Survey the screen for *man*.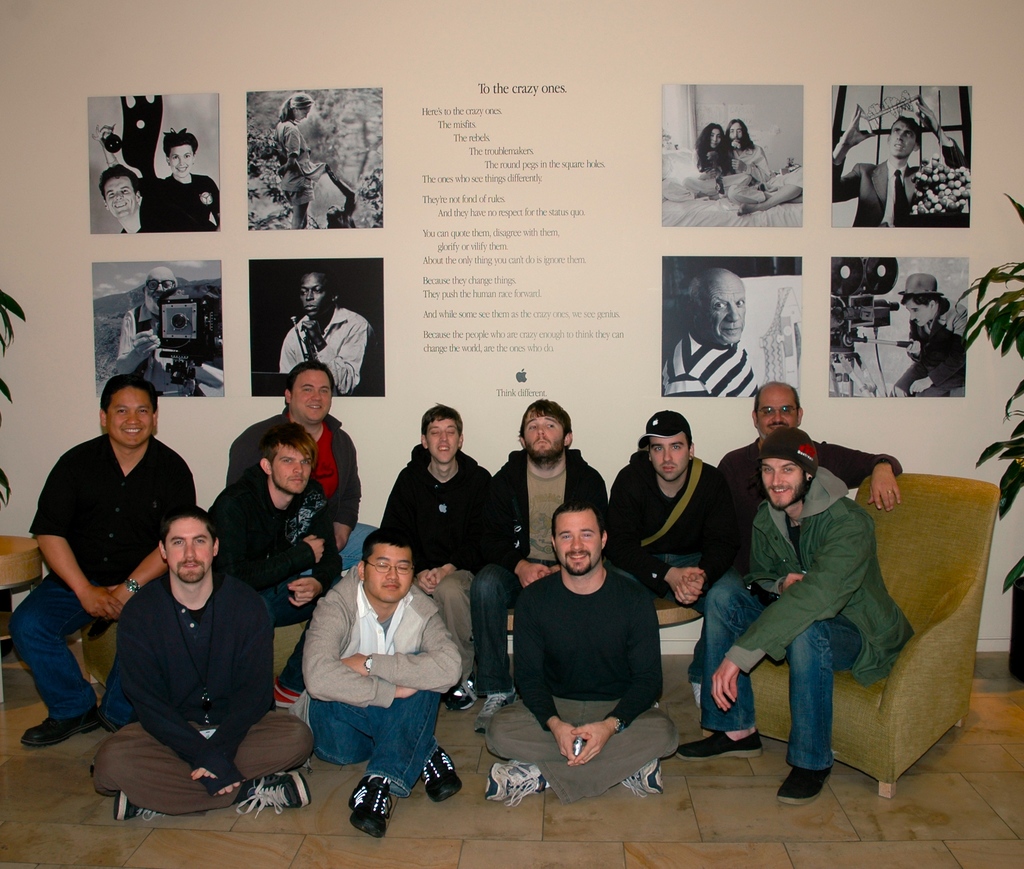
Survey found: {"left": 660, "top": 263, "right": 760, "bottom": 394}.
